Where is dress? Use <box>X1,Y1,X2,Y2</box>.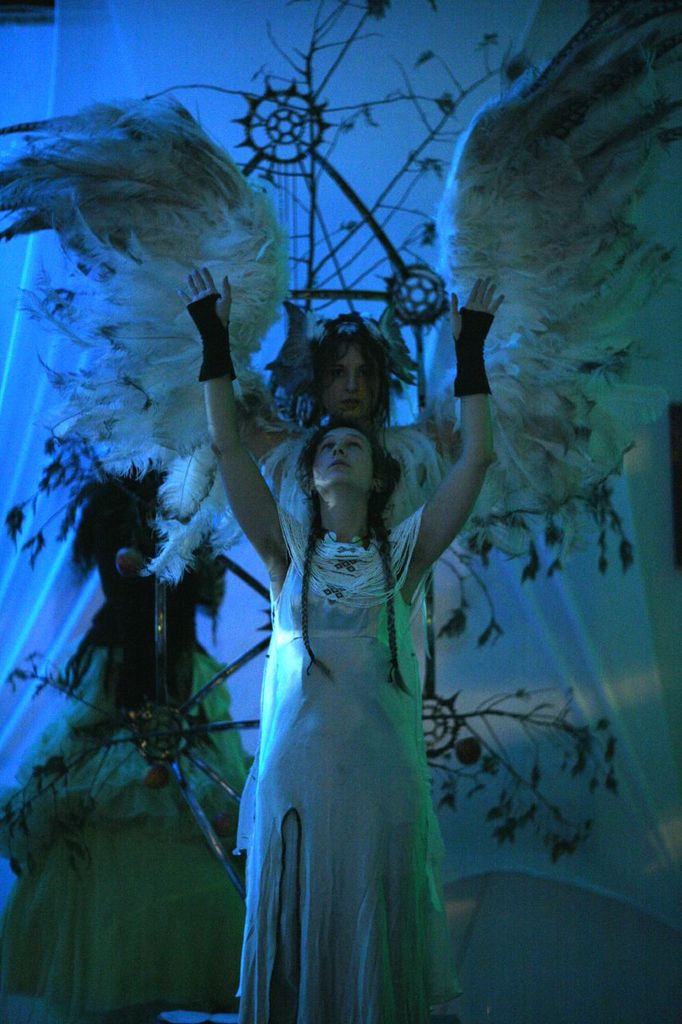
<box>233,504,464,1023</box>.
